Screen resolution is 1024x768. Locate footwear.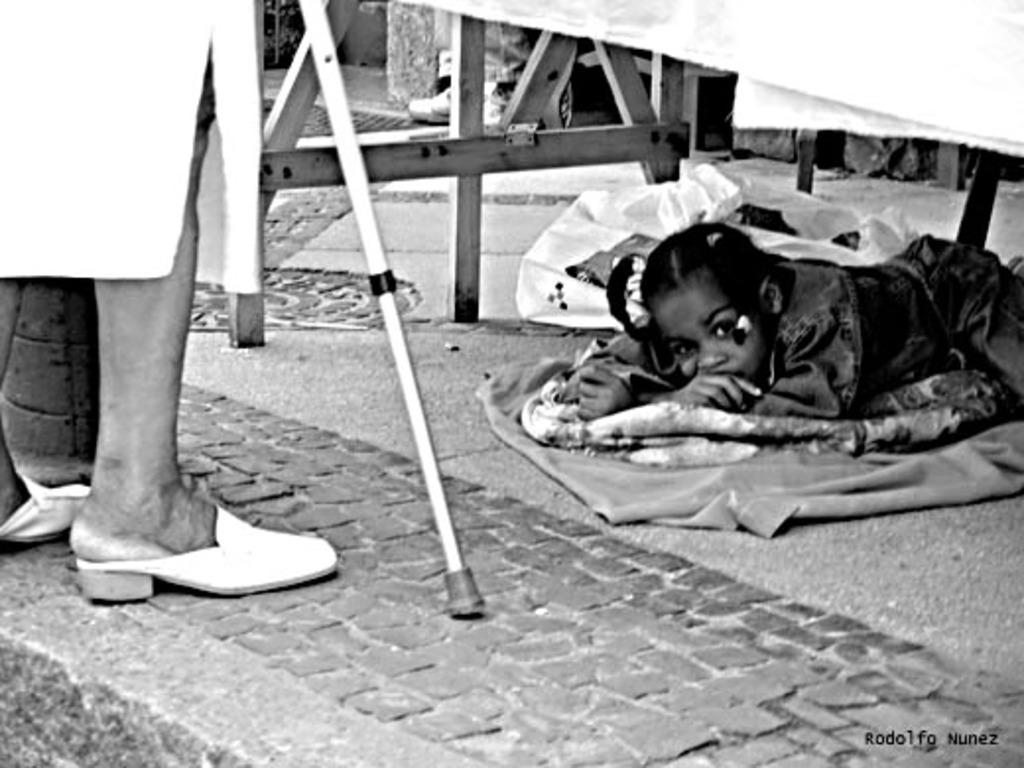
[57, 488, 339, 603].
